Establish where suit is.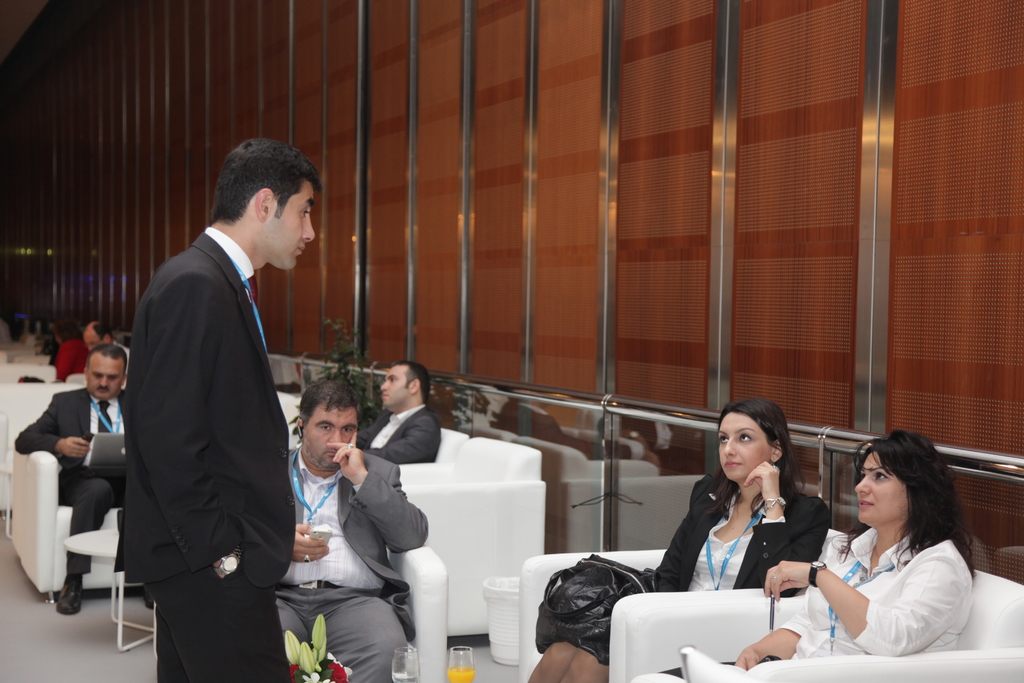
Established at 15 390 124 573.
